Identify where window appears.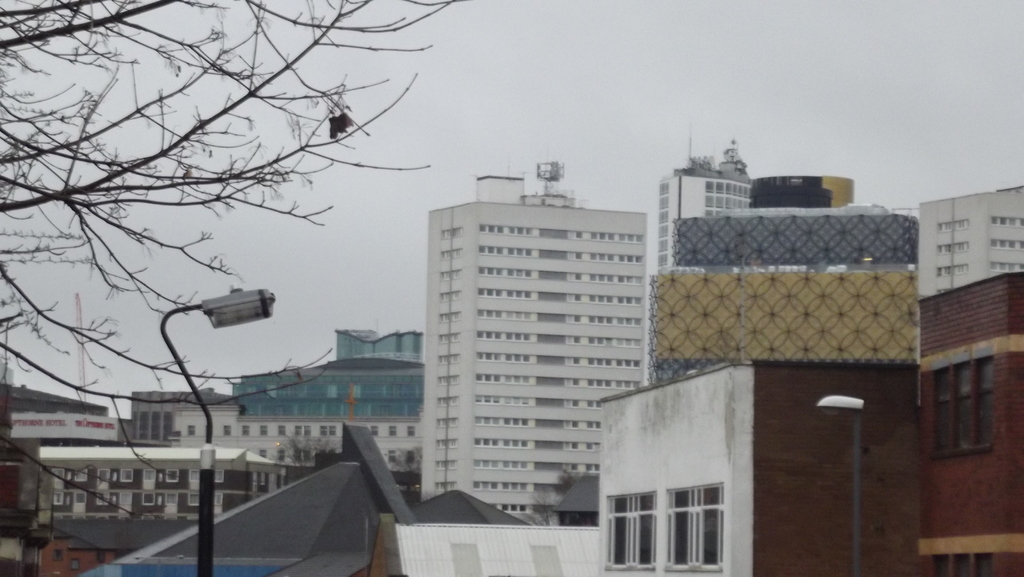
Appears at x1=292 y1=423 x2=300 y2=438.
